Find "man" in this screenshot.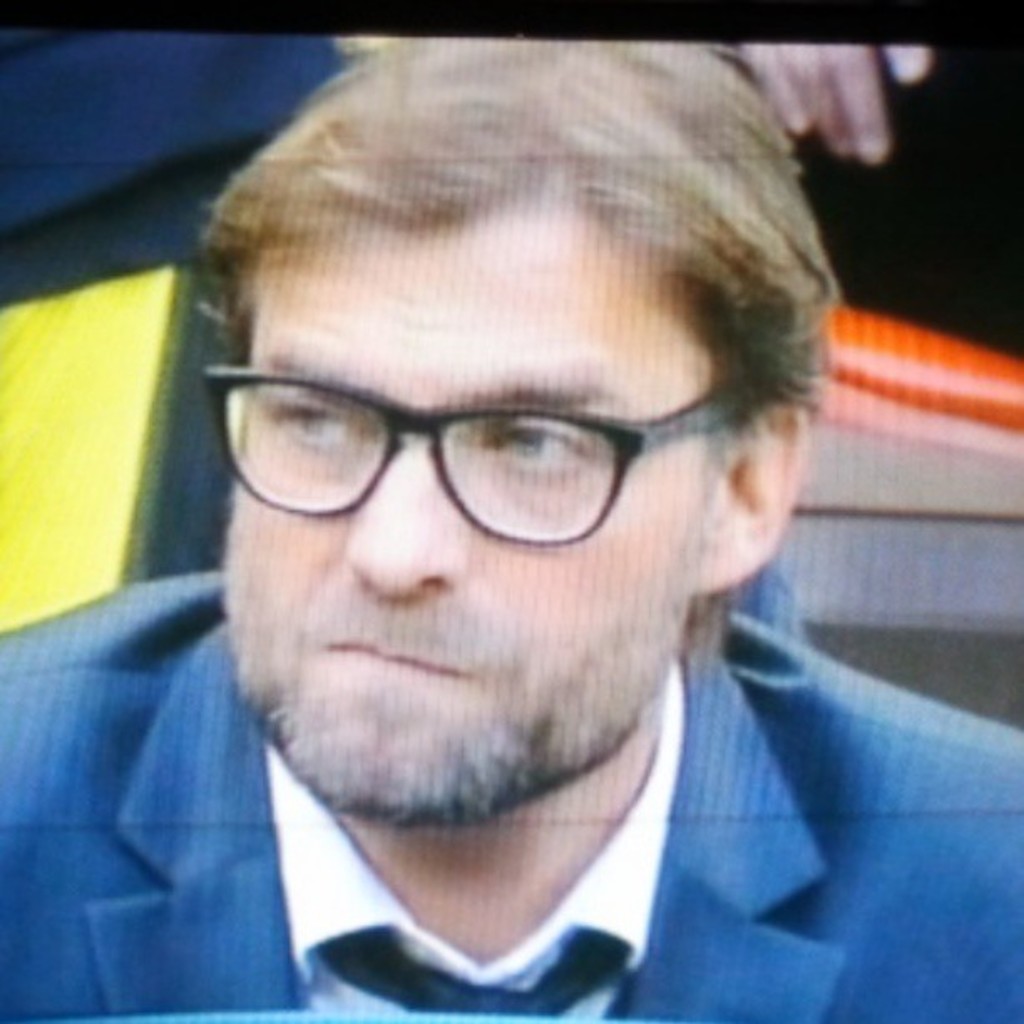
The bounding box for "man" is [left=0, top=35, right=1023, bottom=1023].
